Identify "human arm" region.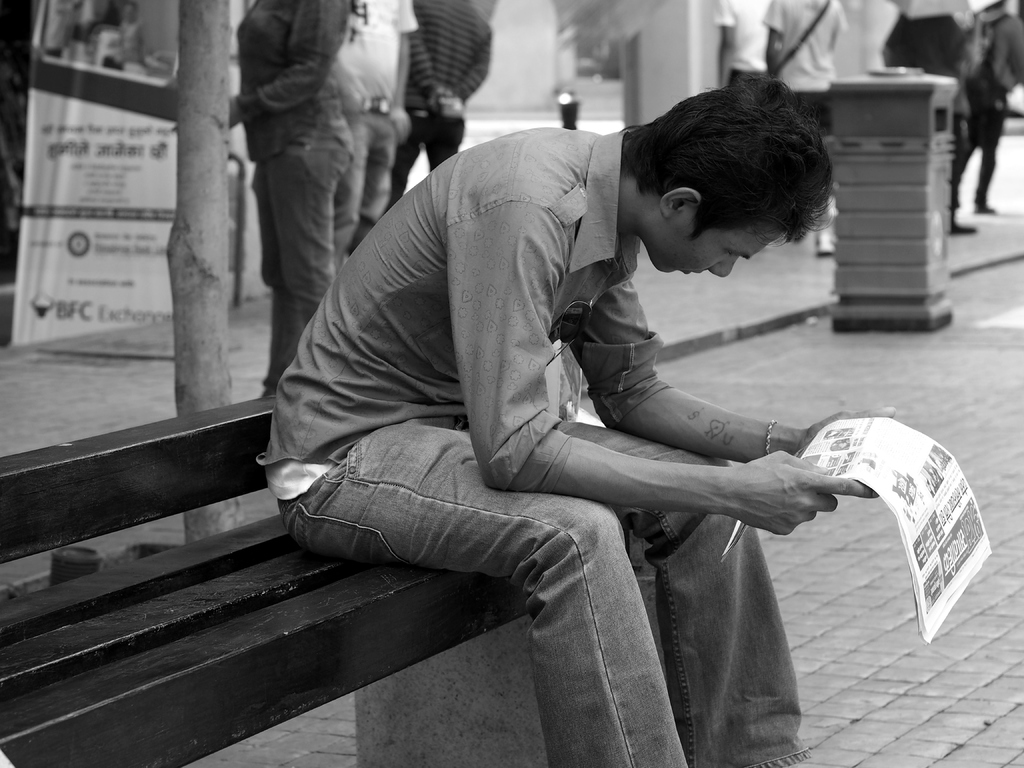
Region: (559, 276, 898, 464).
